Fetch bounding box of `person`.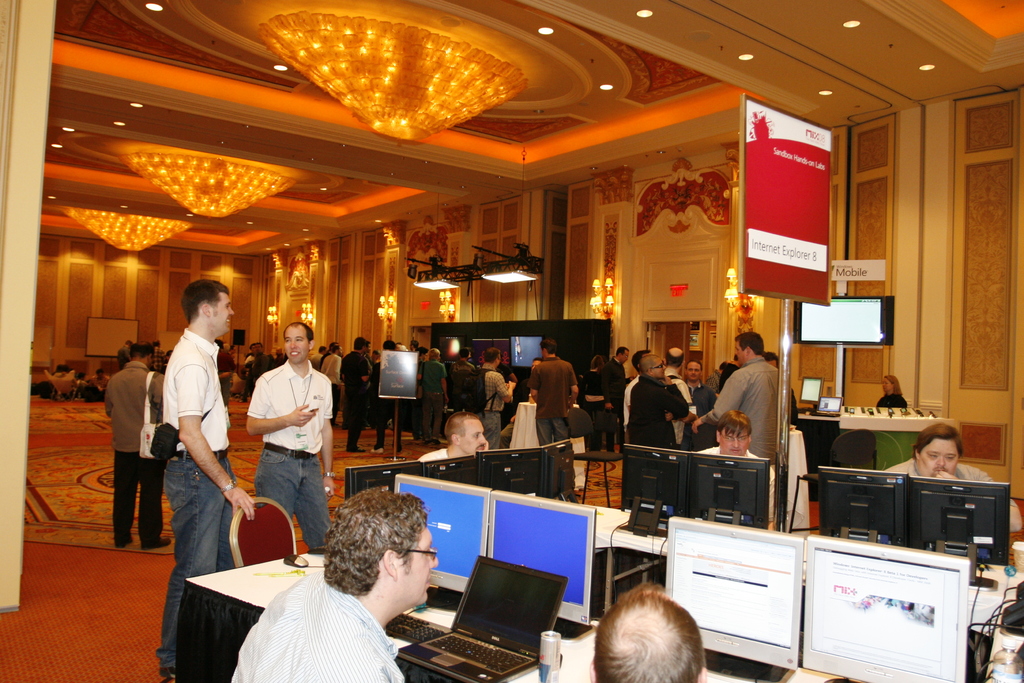
Bbox: left=596, top=582, right=709, bottom=679.
